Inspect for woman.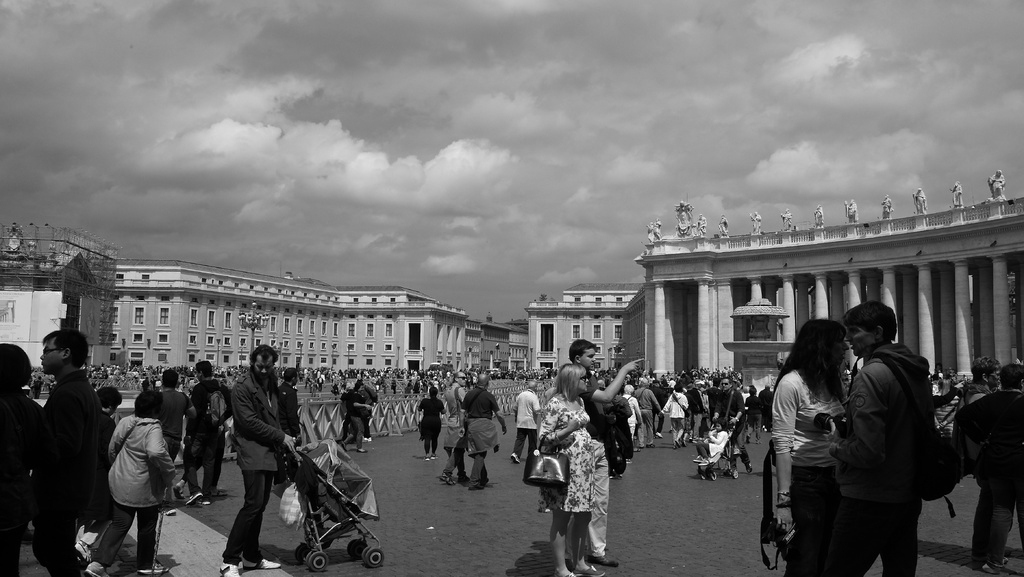
Inspection: box(771, 313, 873, 574).
